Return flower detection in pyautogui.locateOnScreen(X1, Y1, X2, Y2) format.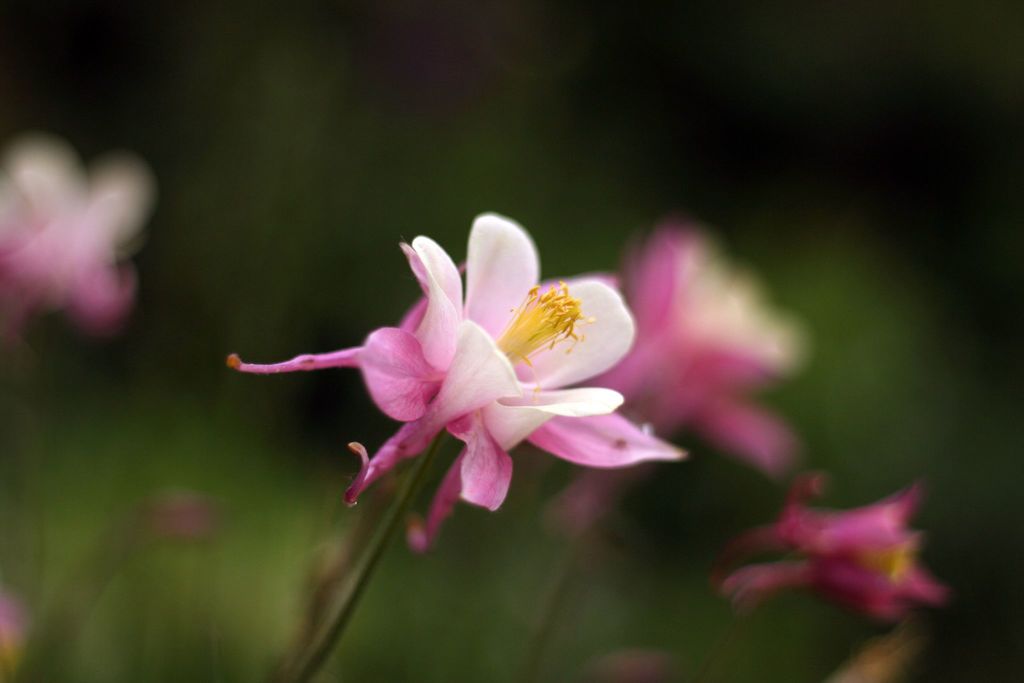
pyautogui.locateOnScreen(244, 218, 656, 532).
